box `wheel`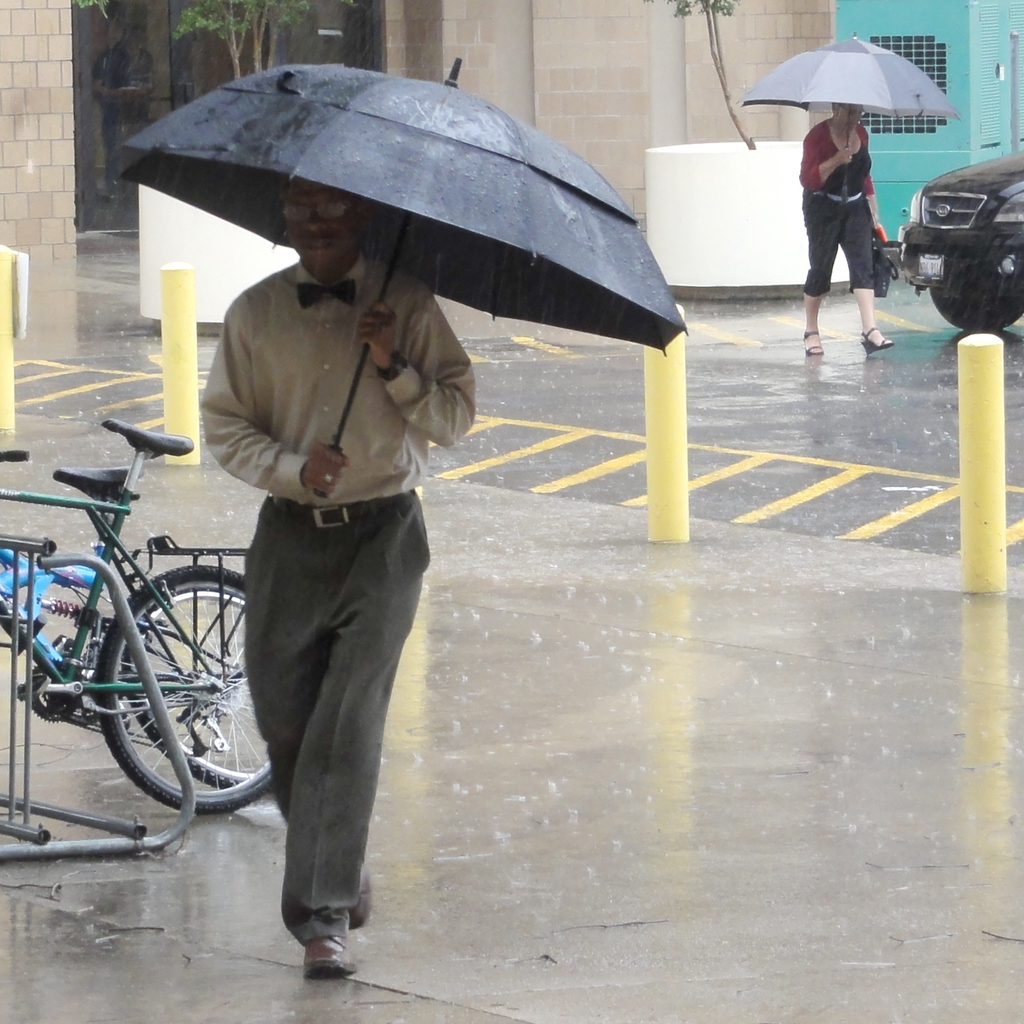
<box>126,582,284,804</box>
